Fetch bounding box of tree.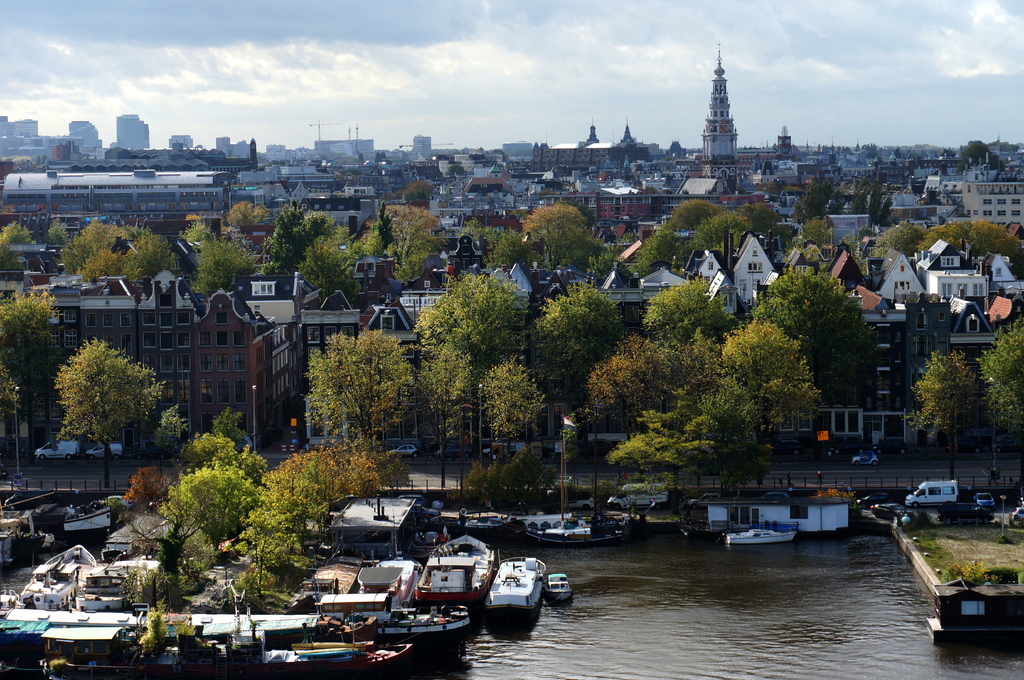
Bbox: bbox=(321, 219, 349, 249).
